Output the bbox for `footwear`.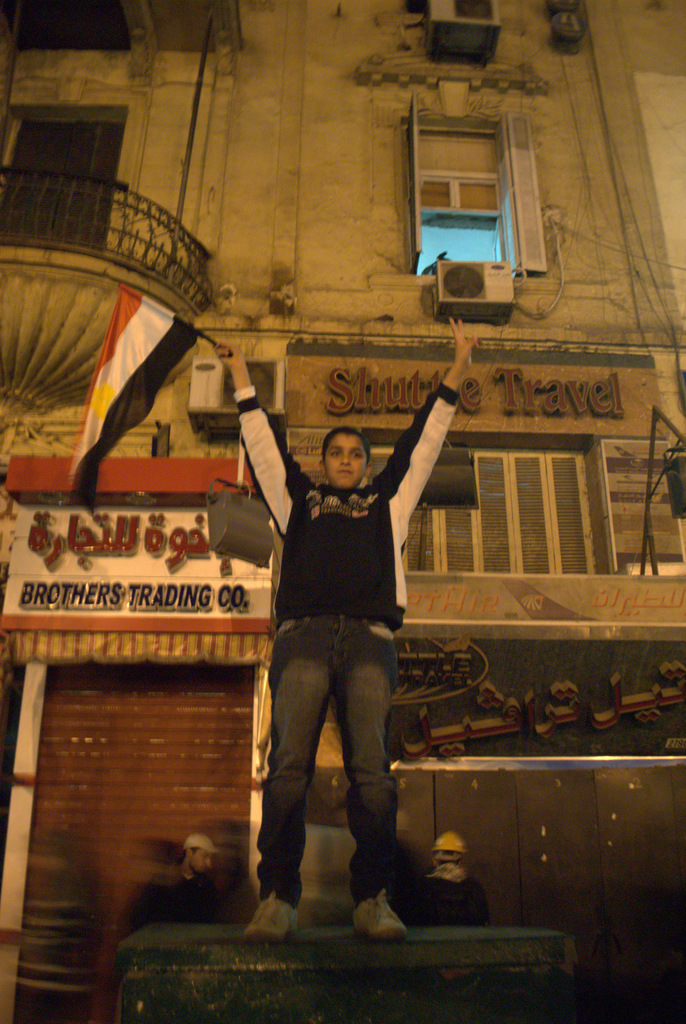
[345,883,419,952].
